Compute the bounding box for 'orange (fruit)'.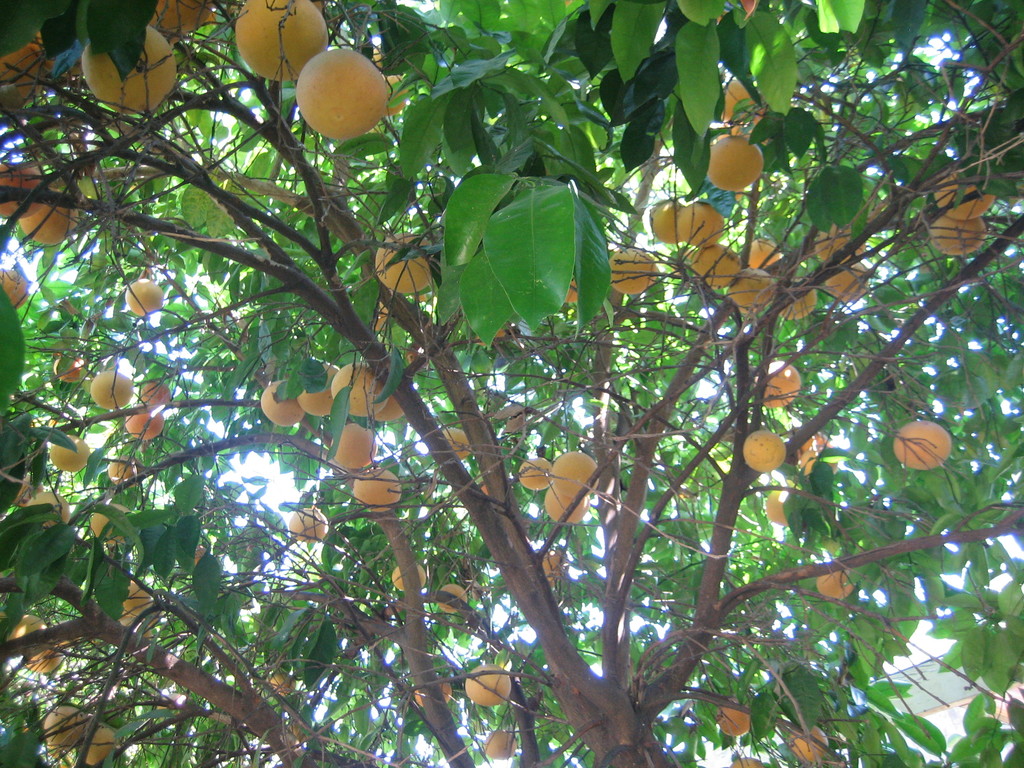
[left=120, top=276, right=163, bottom=311].
